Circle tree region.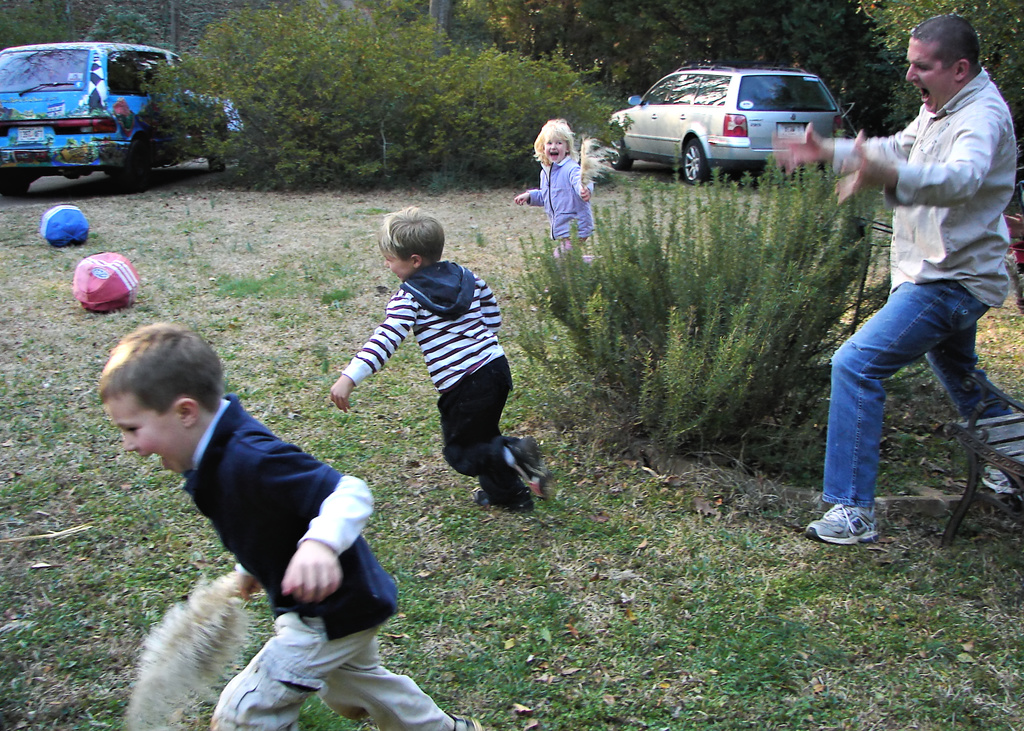
Region: 849, 0, 1023, 163.
